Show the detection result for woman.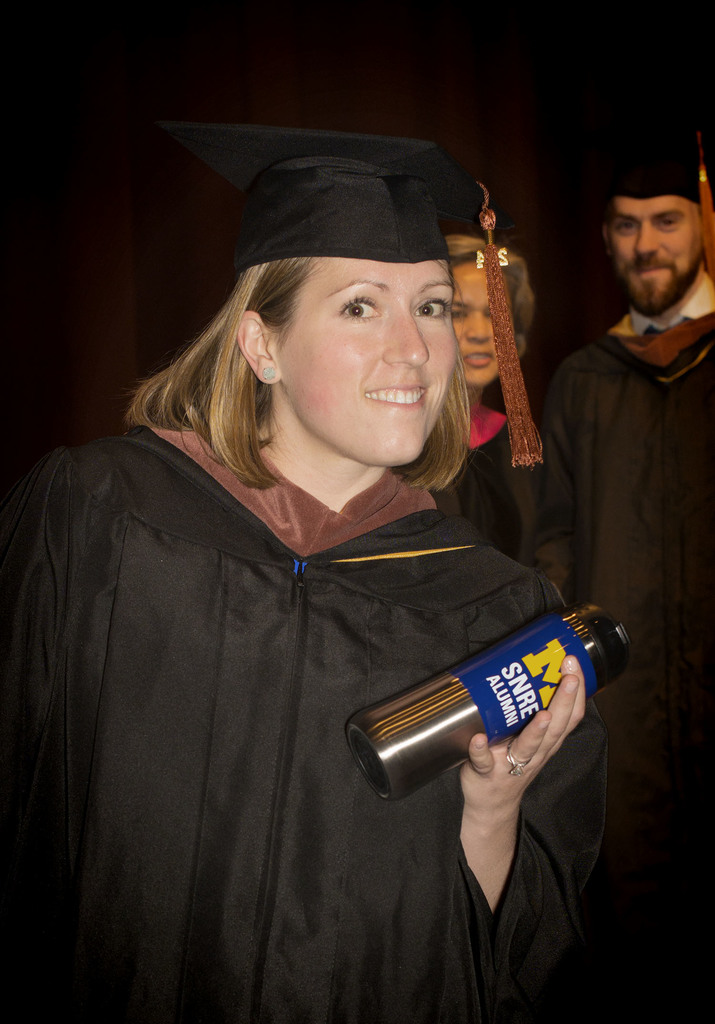
l=48, t=137, r=629, b=1023.
